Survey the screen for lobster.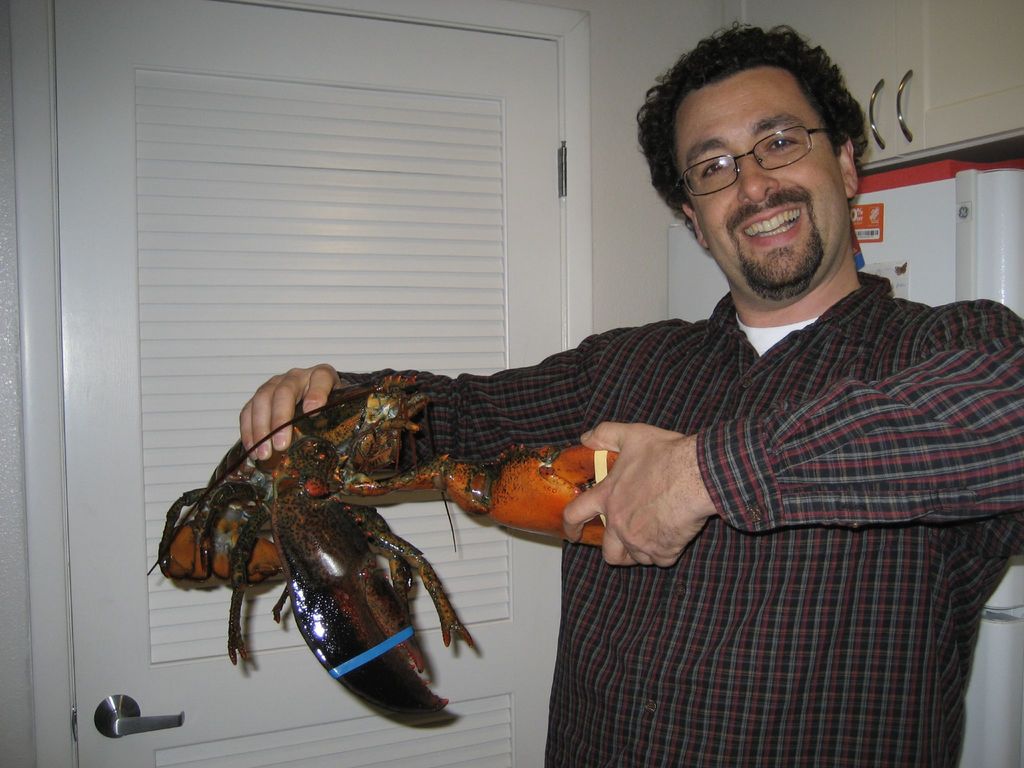
Survey found: x1=141 y1=362 x2=620 y2=733.
